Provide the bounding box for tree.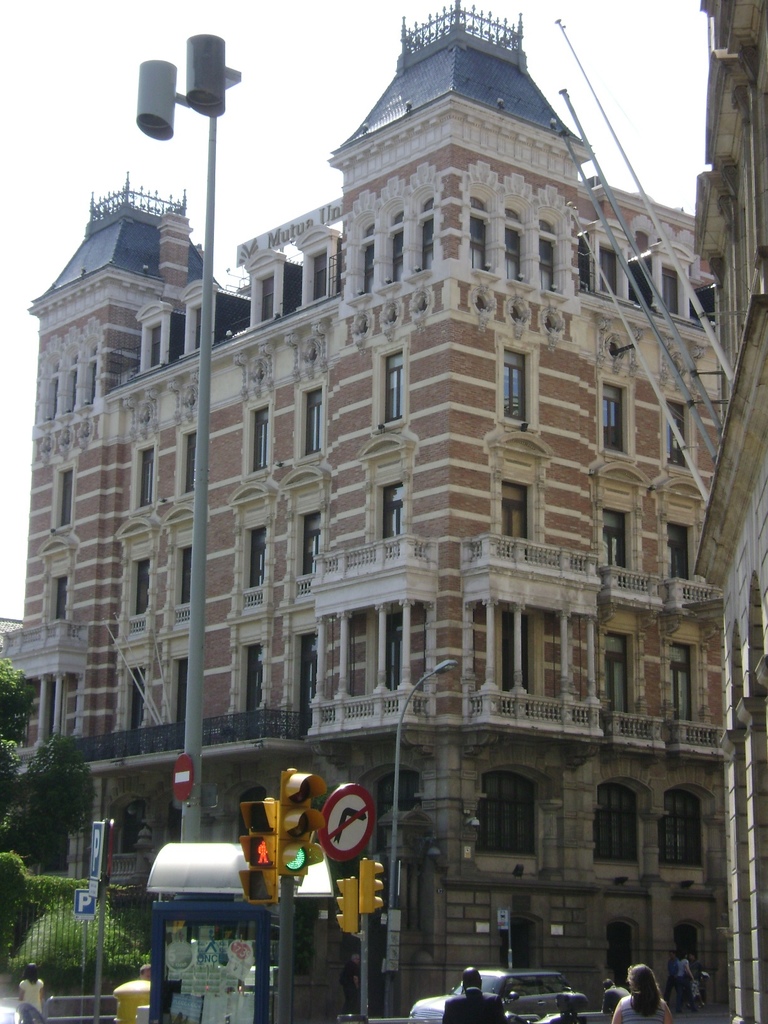
BBox(0, 659, 28, 739).
